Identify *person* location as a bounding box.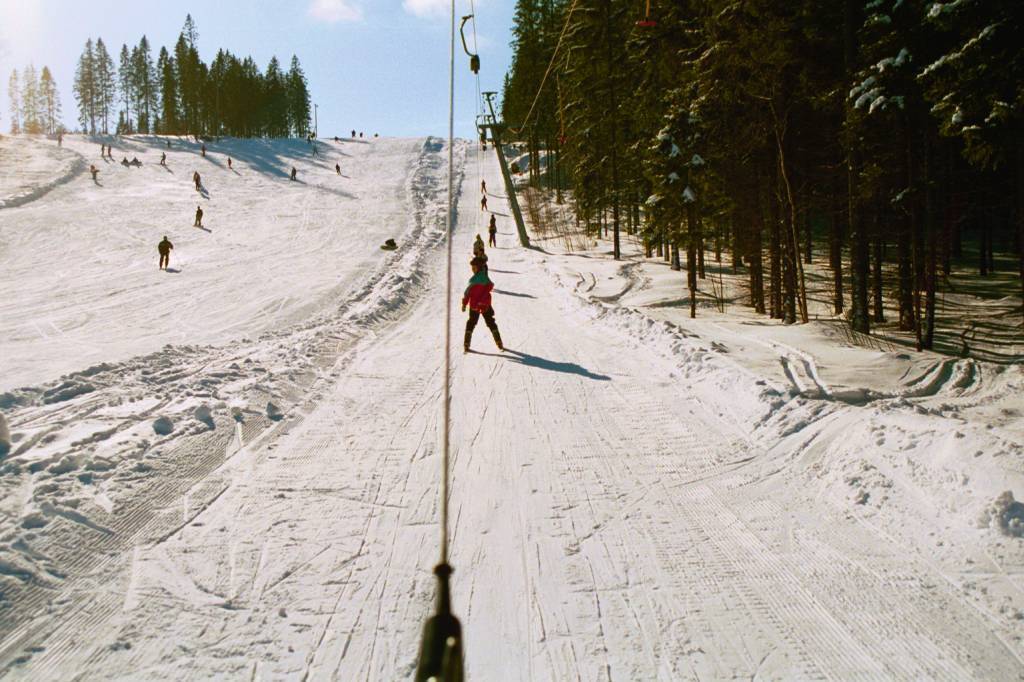
Rect(461, 234, 513, 361).
